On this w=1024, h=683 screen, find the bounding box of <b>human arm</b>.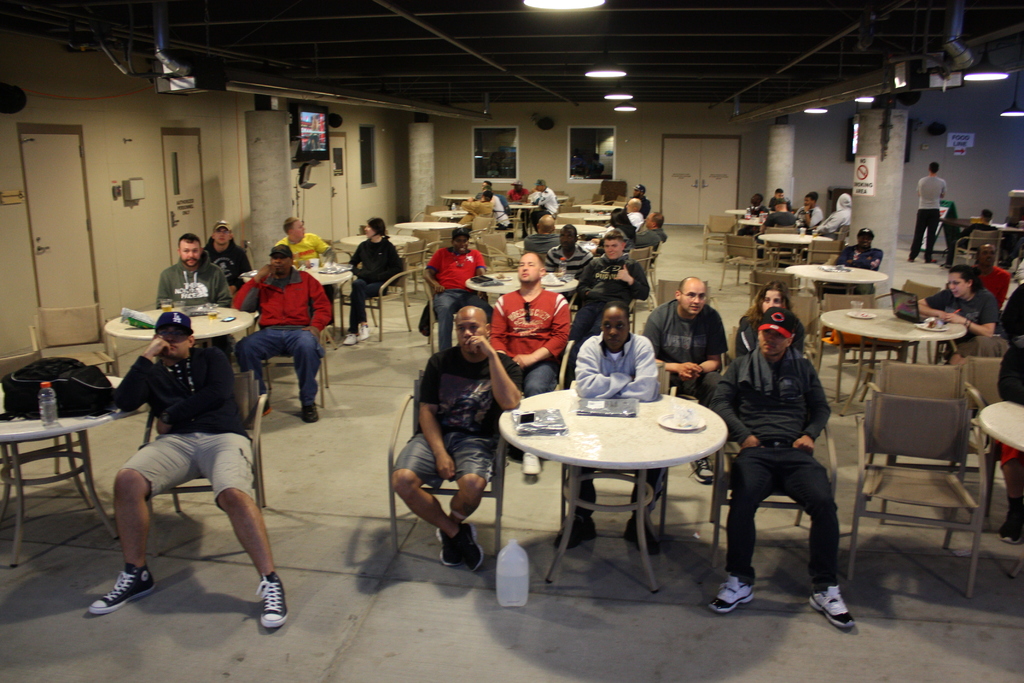
Bounding box: box=[786, 365, 832, 454].
